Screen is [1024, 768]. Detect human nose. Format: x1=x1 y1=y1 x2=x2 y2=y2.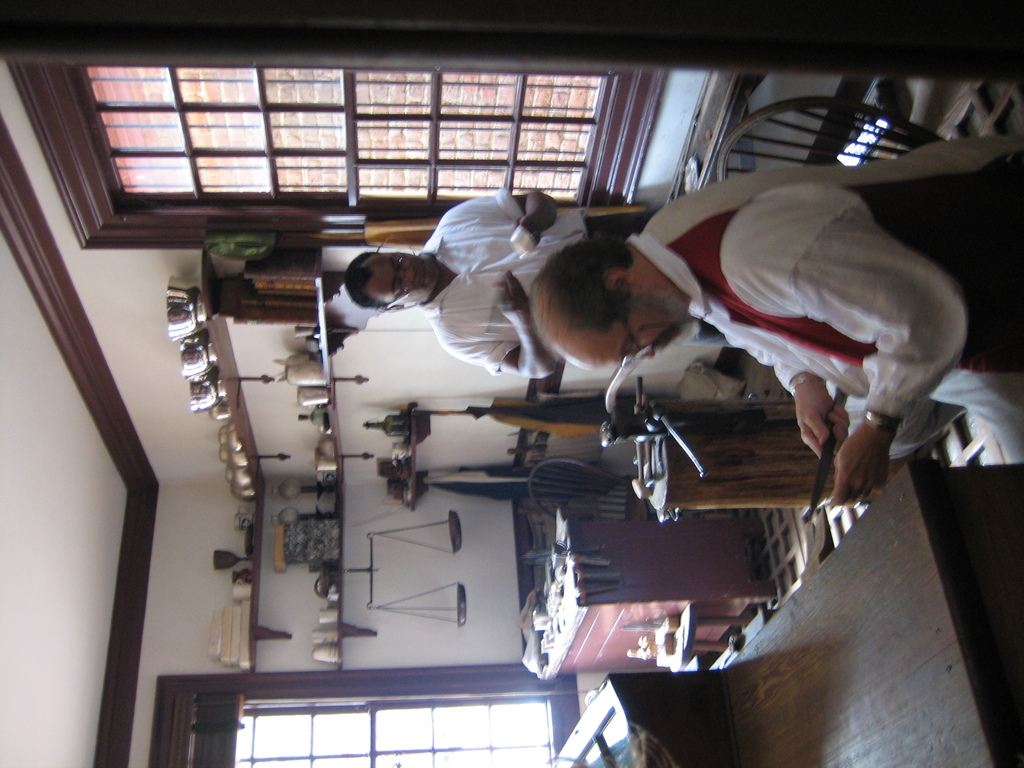
x1=396 y1=269 x2=415 y2=280.
